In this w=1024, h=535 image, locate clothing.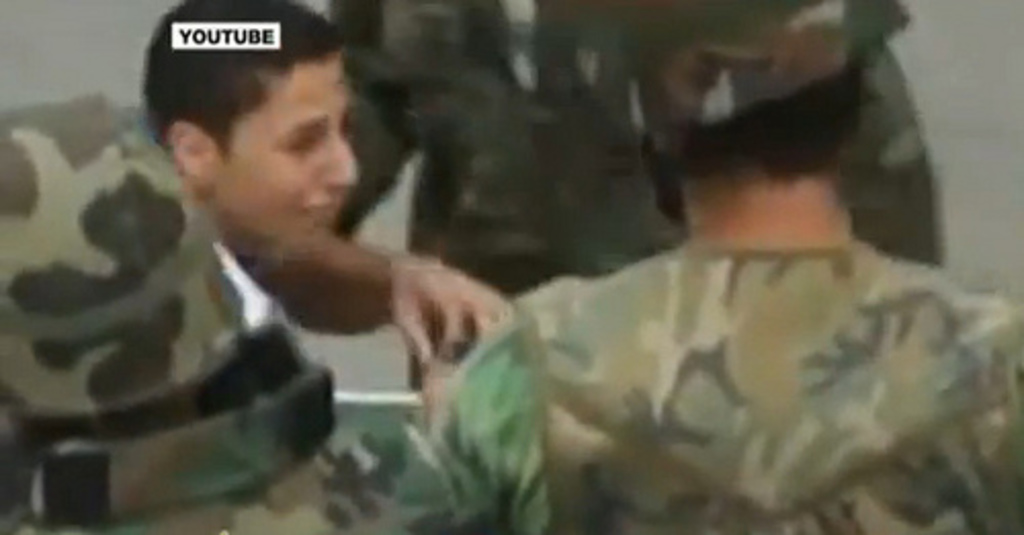
Bounding box: bbox=[285, 230, 1022, 533].
